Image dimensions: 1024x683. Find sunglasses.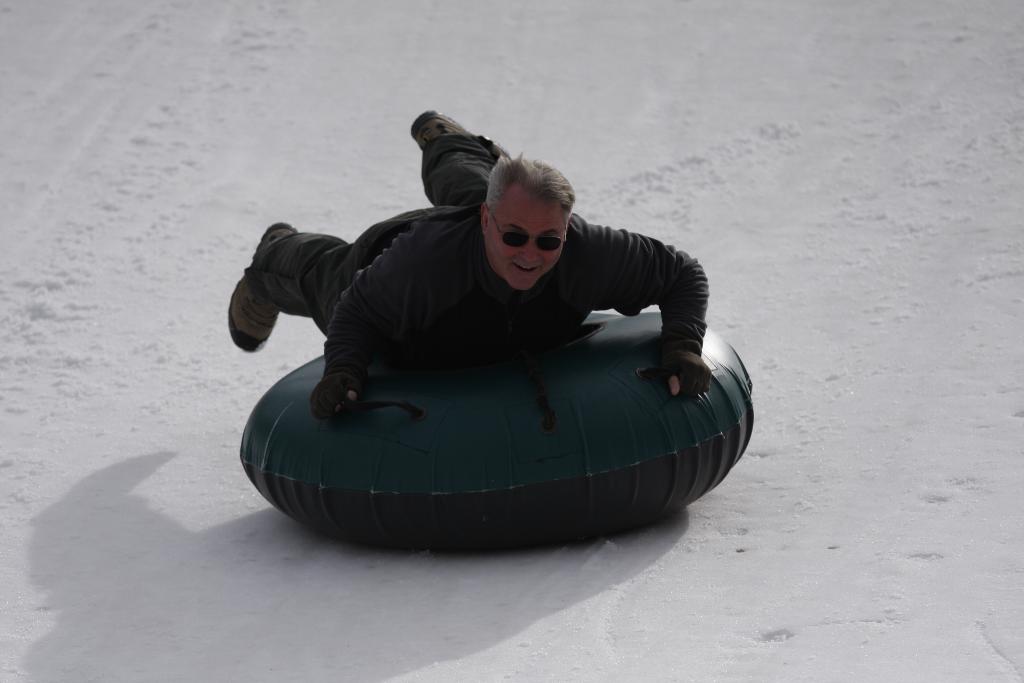
(x1=488, y1=210, x2=568, y2=251).
